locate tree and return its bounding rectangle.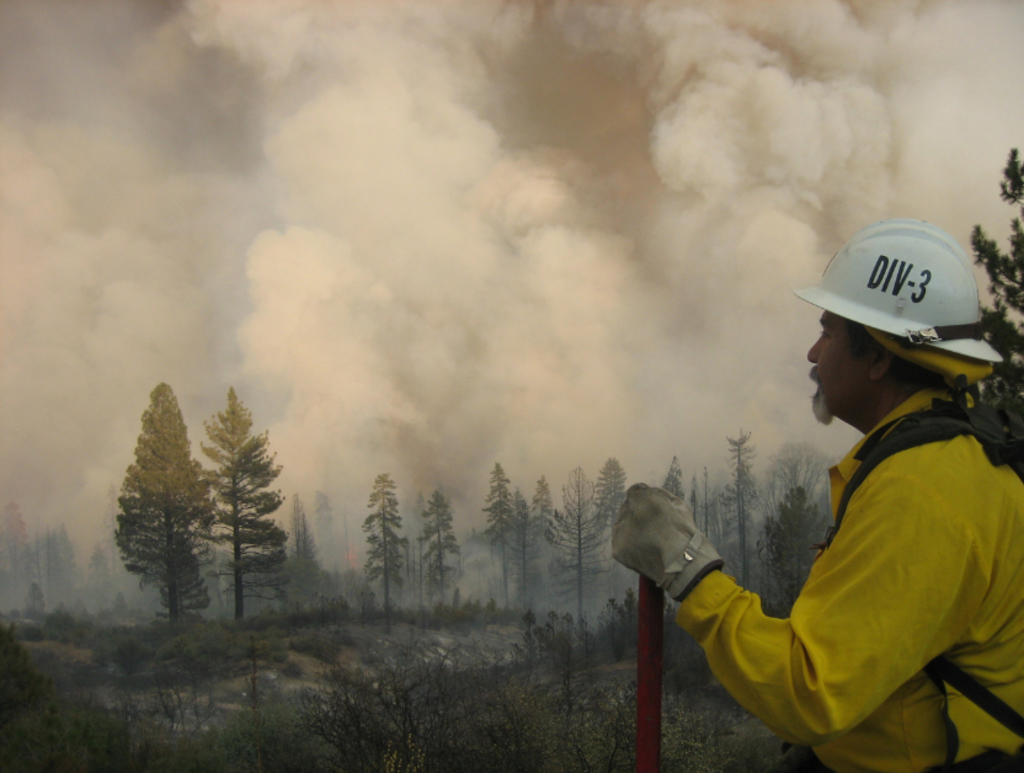
BBox(416, 487, 462, 611).
